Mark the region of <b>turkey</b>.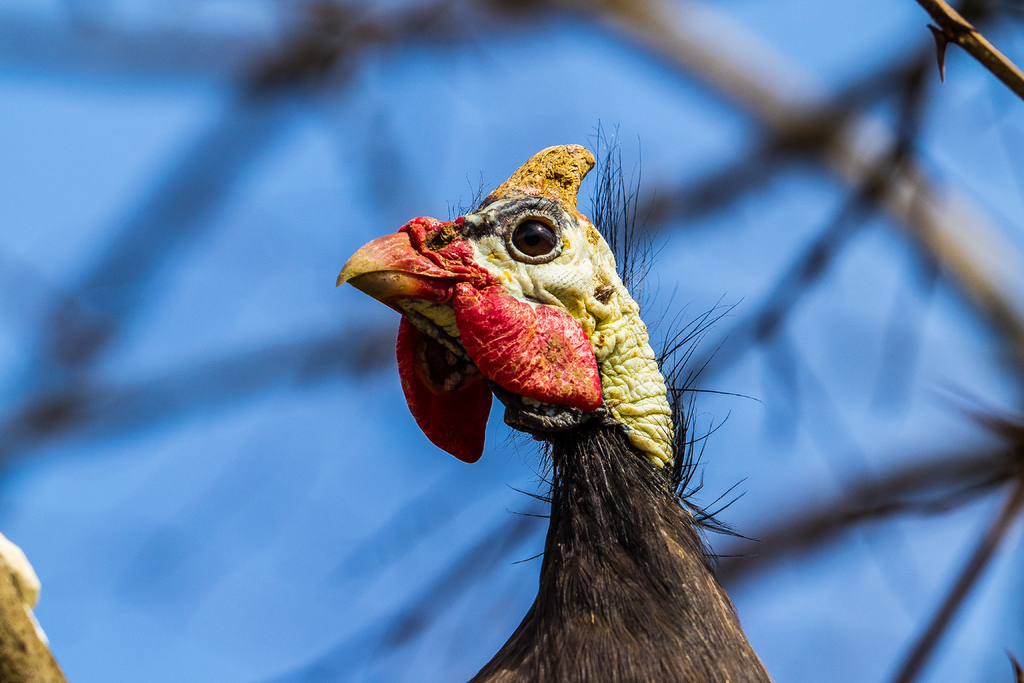
Region: BBox(330, 114, 776, 682).
